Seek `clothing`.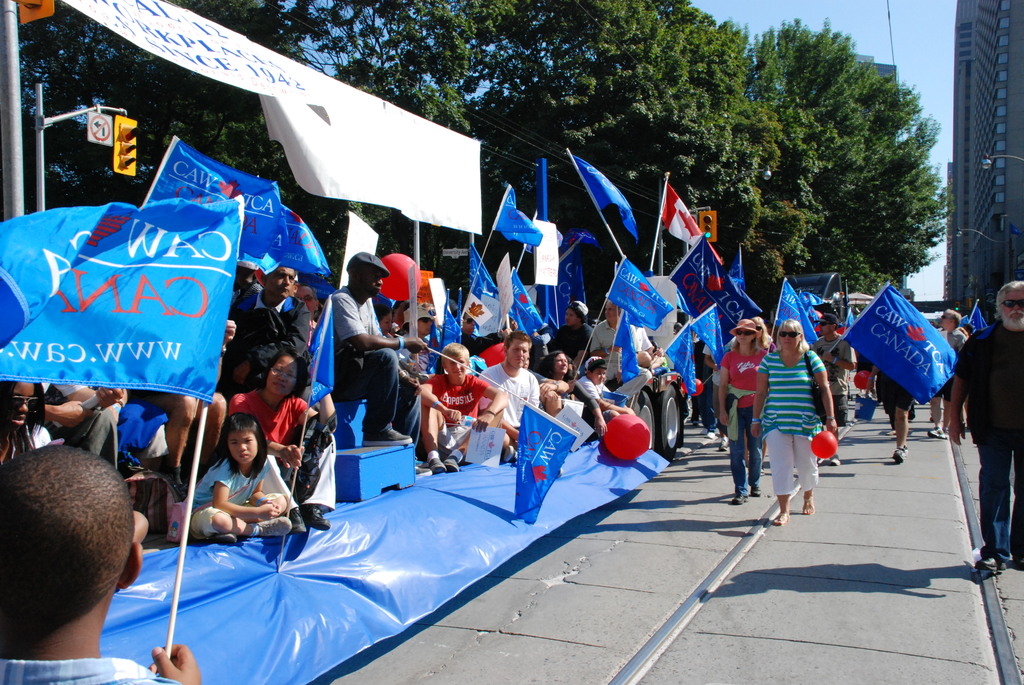
locate(79, 403, 189, 478).
